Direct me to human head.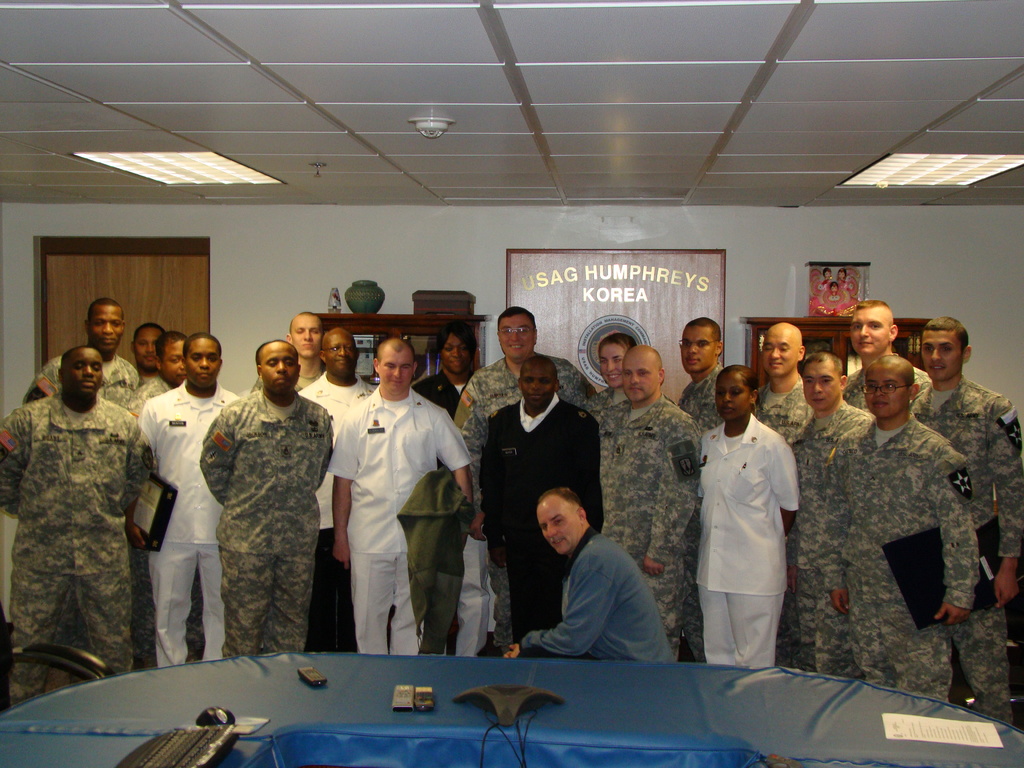
Direction: 715,363,760,426.
